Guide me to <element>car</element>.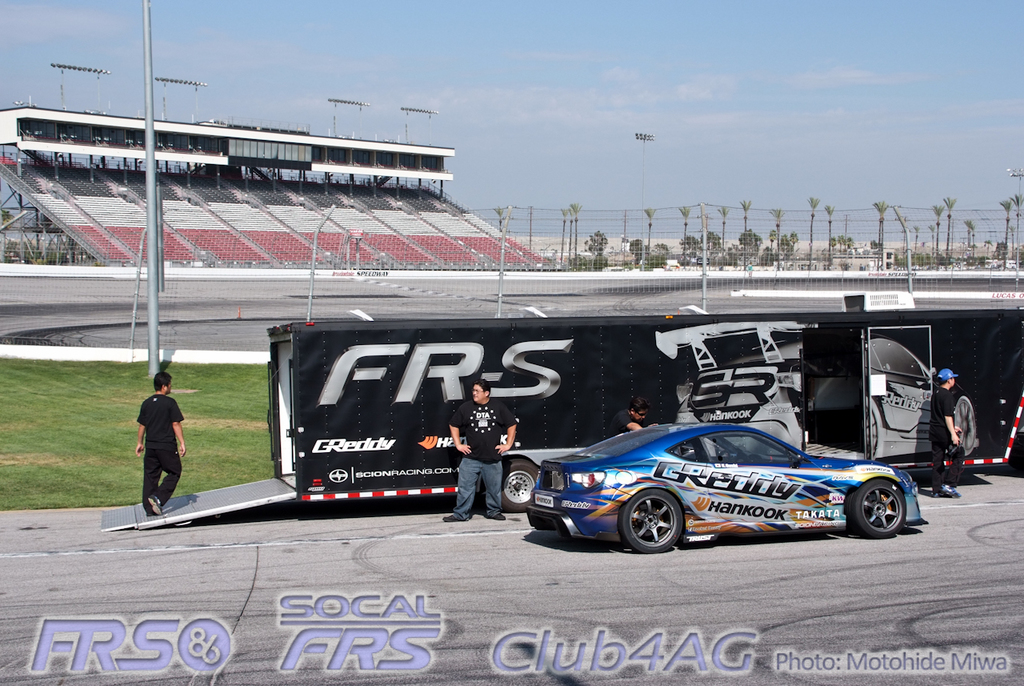
Guidance: l=520, t=419, r=927, b=551.
